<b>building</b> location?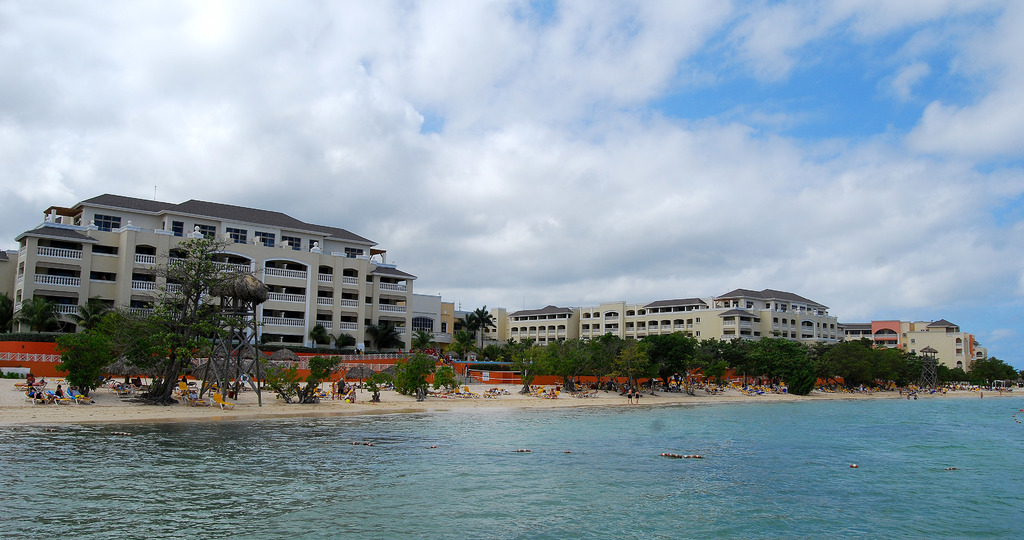
x1=17, y1=194, x2=456, y2=342
